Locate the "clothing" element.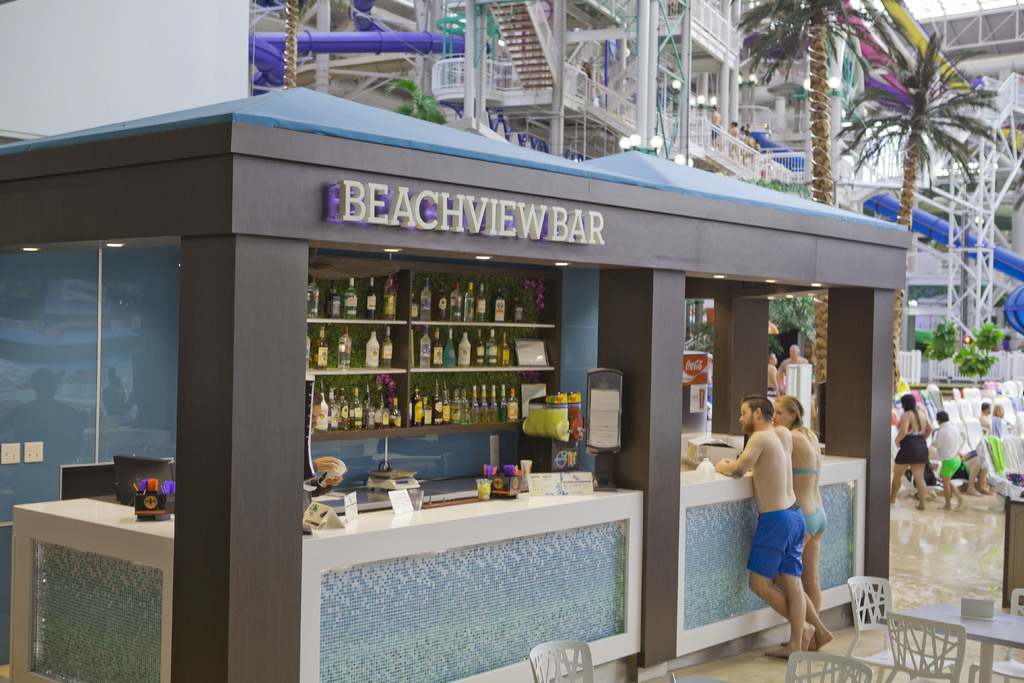
Element bbox: crop(800, 465, 826, 536).
